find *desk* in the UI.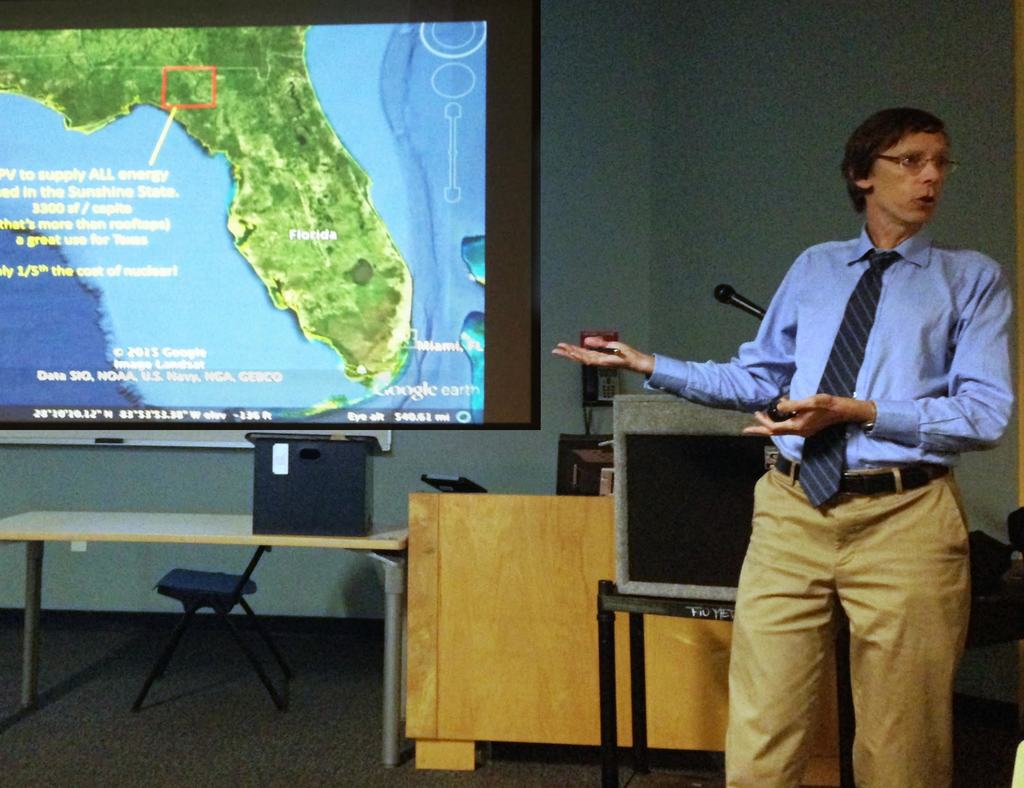
UI element at crop(12, 510, 412, 766).
